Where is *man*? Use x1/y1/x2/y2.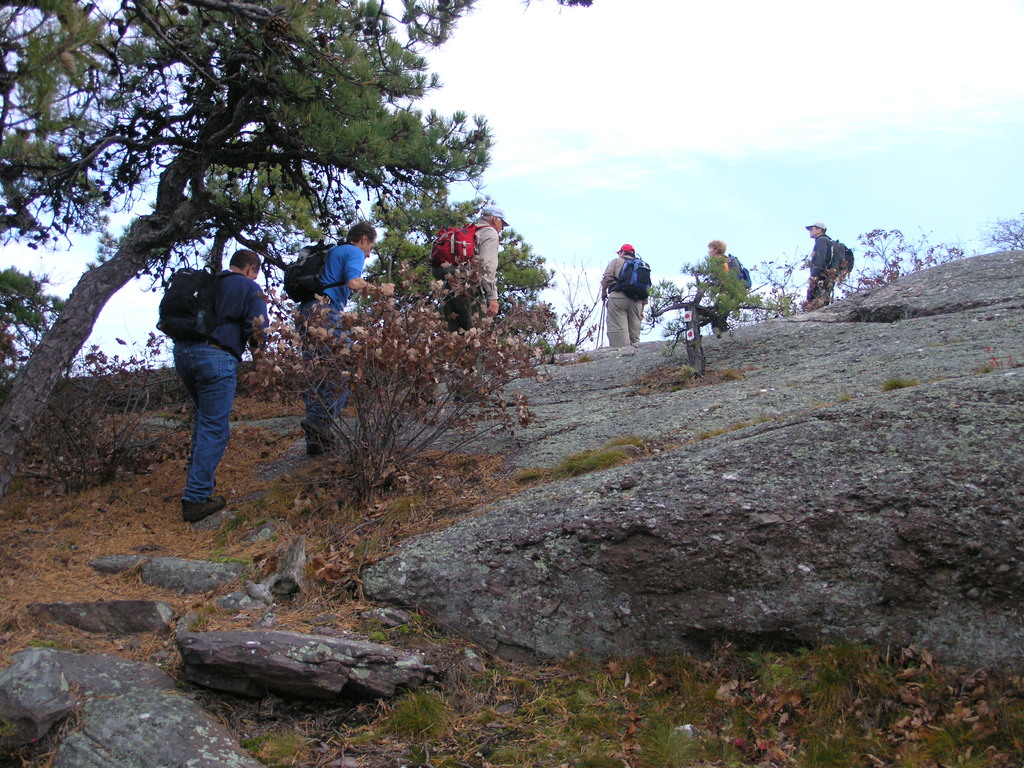
433/206/509/402.
